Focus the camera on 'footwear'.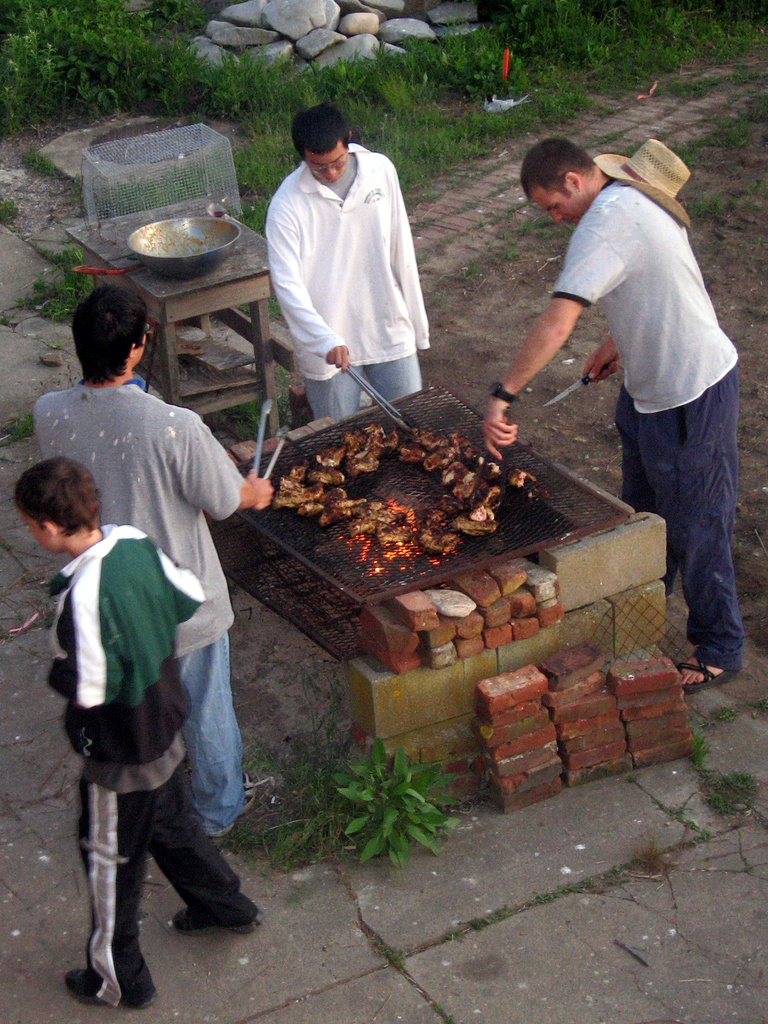
Focus region: l=170, t=907, r=264, b=934.
